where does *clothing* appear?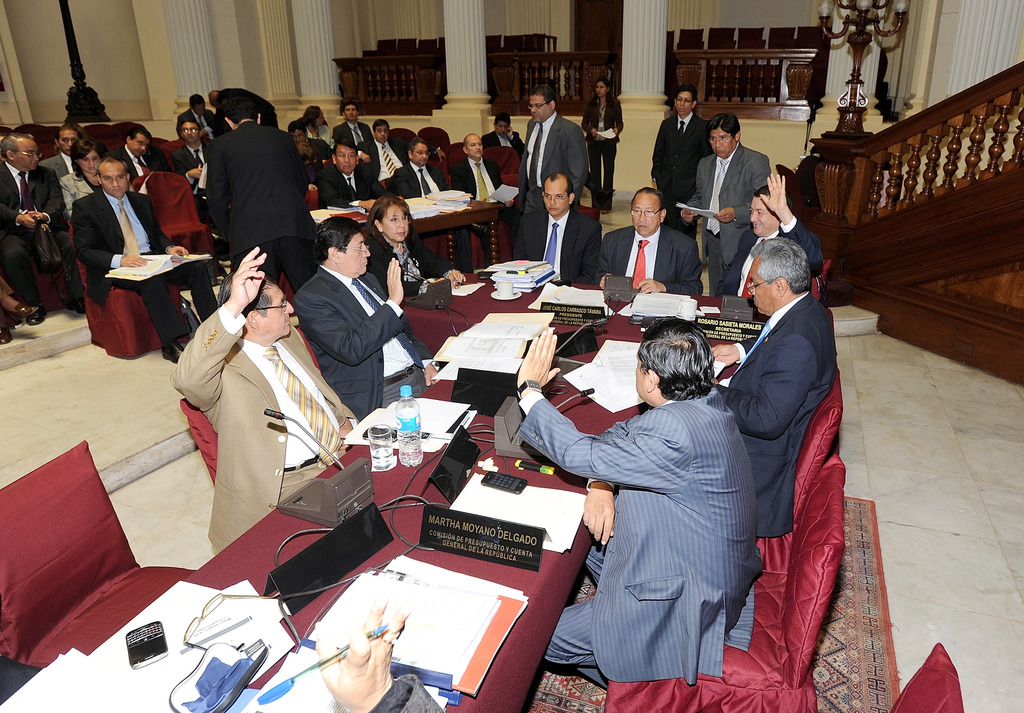
Appears at pyautogui.locateOnScreen(204, 116, 312, 286).
